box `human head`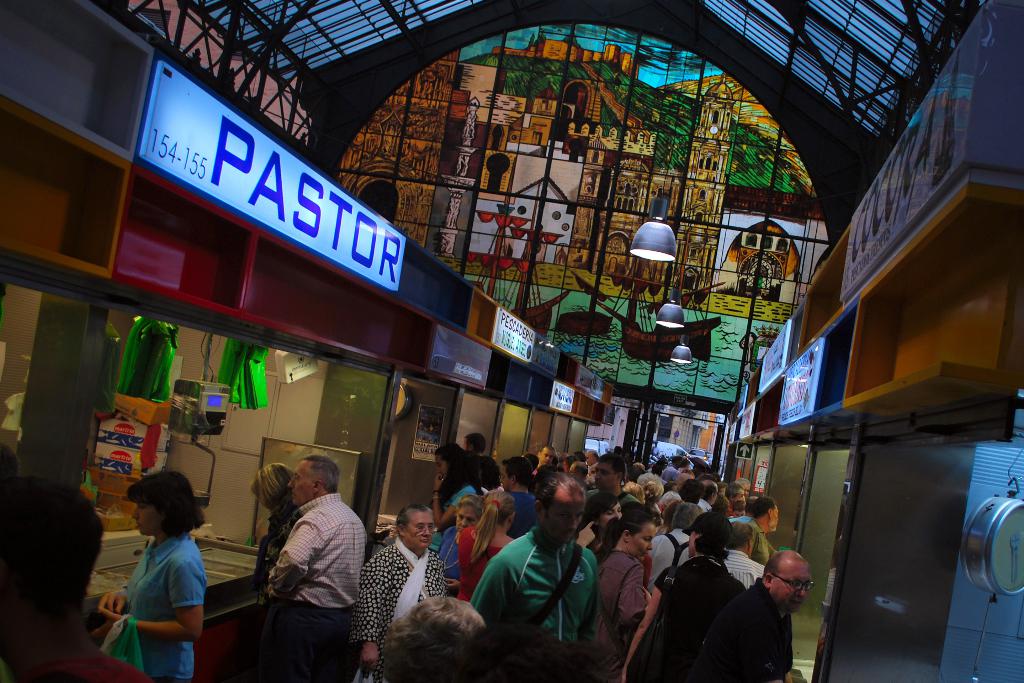
BBox(0, 472, 104, 656)
